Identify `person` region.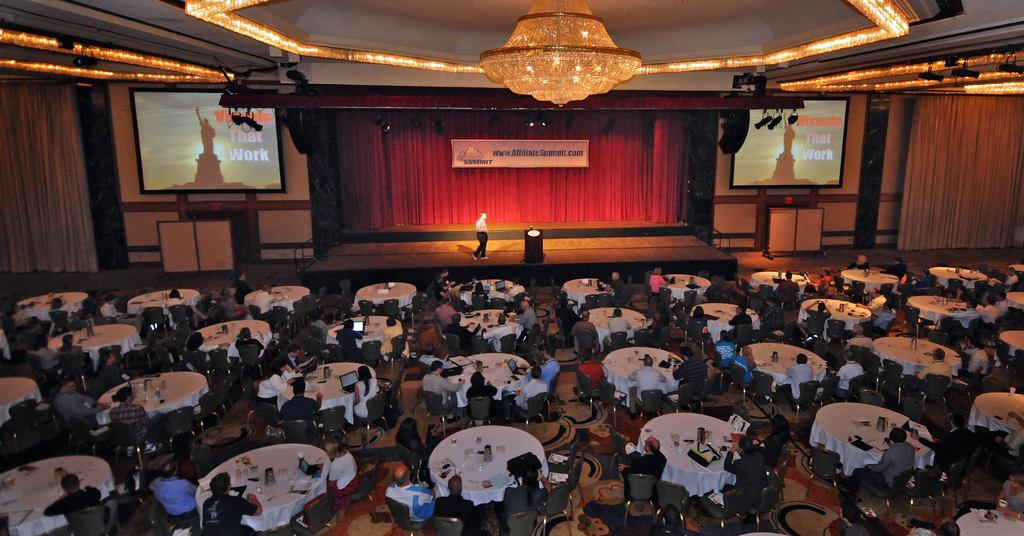
Region: [101, 348, 129, 390].
